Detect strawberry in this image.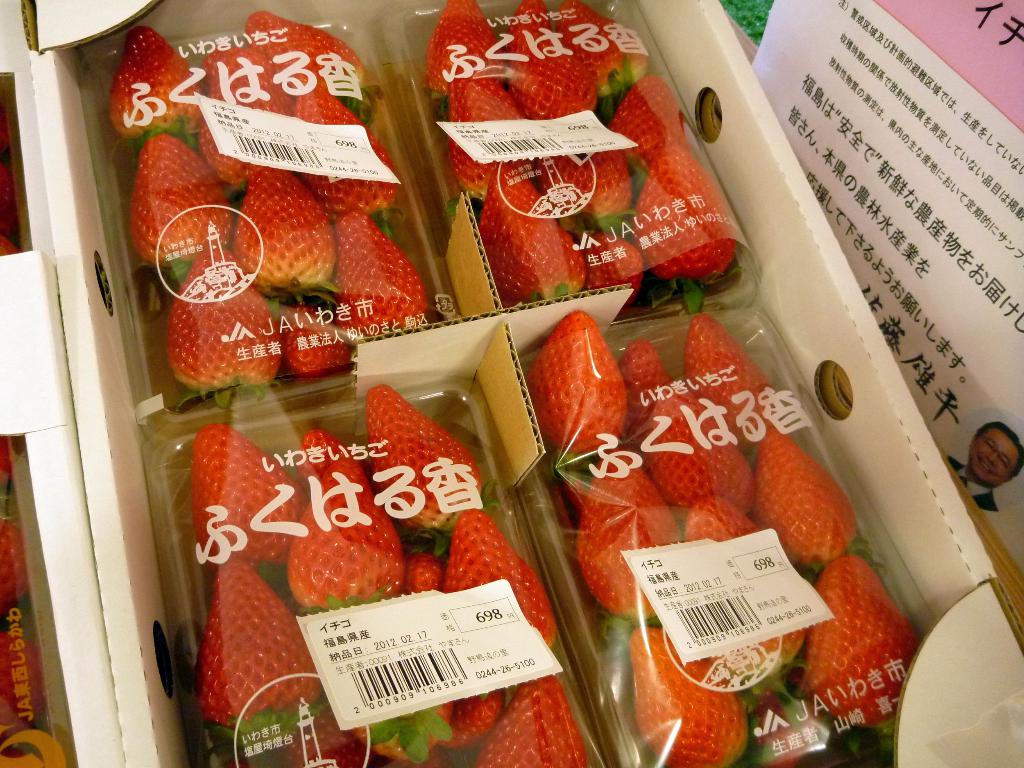
Detection: box(647, 394, 755, 514).
